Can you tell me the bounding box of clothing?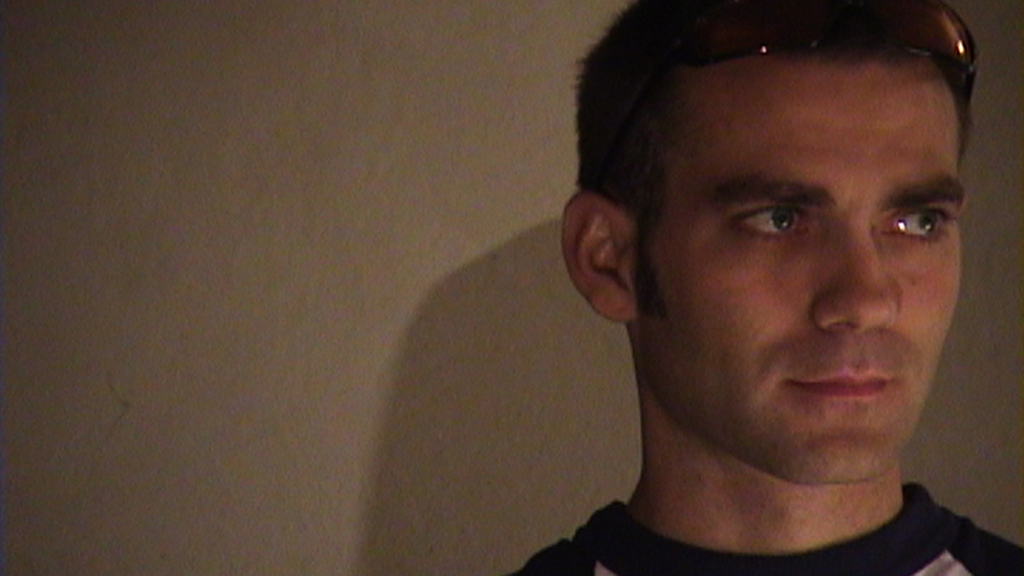
[left=506, top=483, right=1023, bottom=575].
